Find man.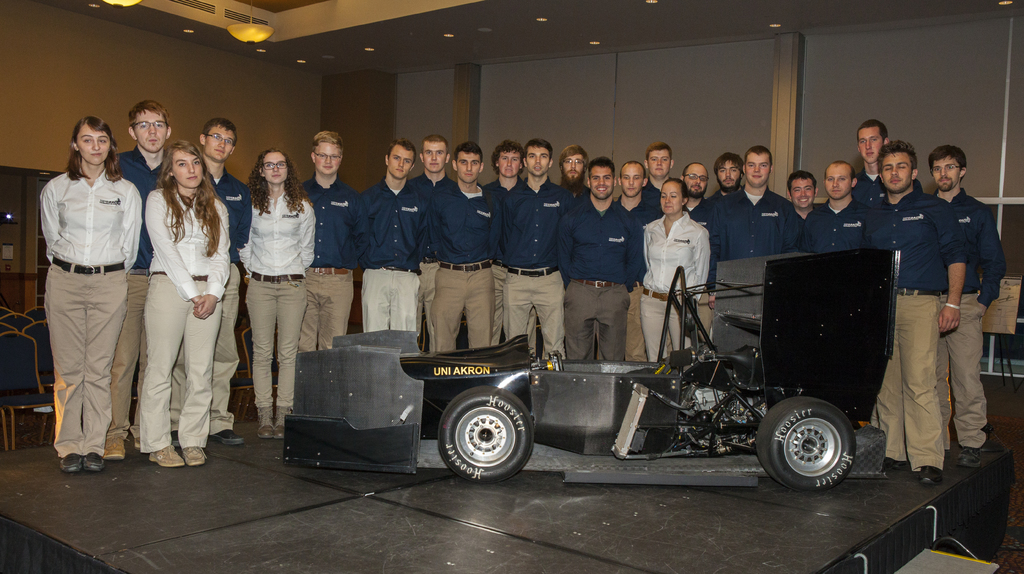
locate(501, 138, 570, 360).
